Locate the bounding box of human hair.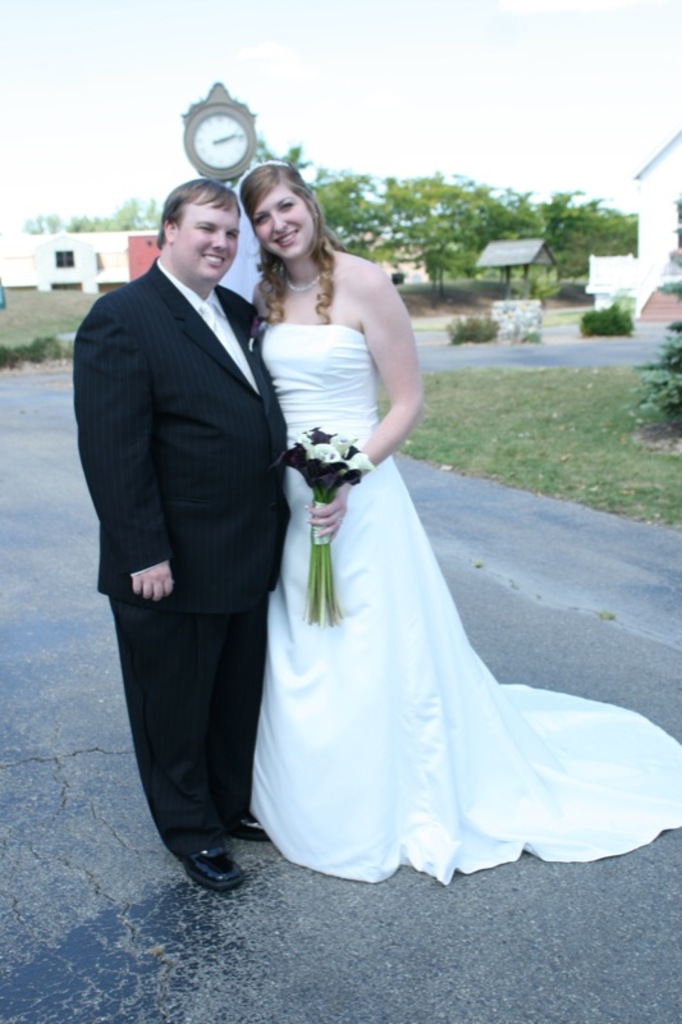
Bounding box: {"x1": 155, "y1": 178, "x2": 242, "y2": 243}.
